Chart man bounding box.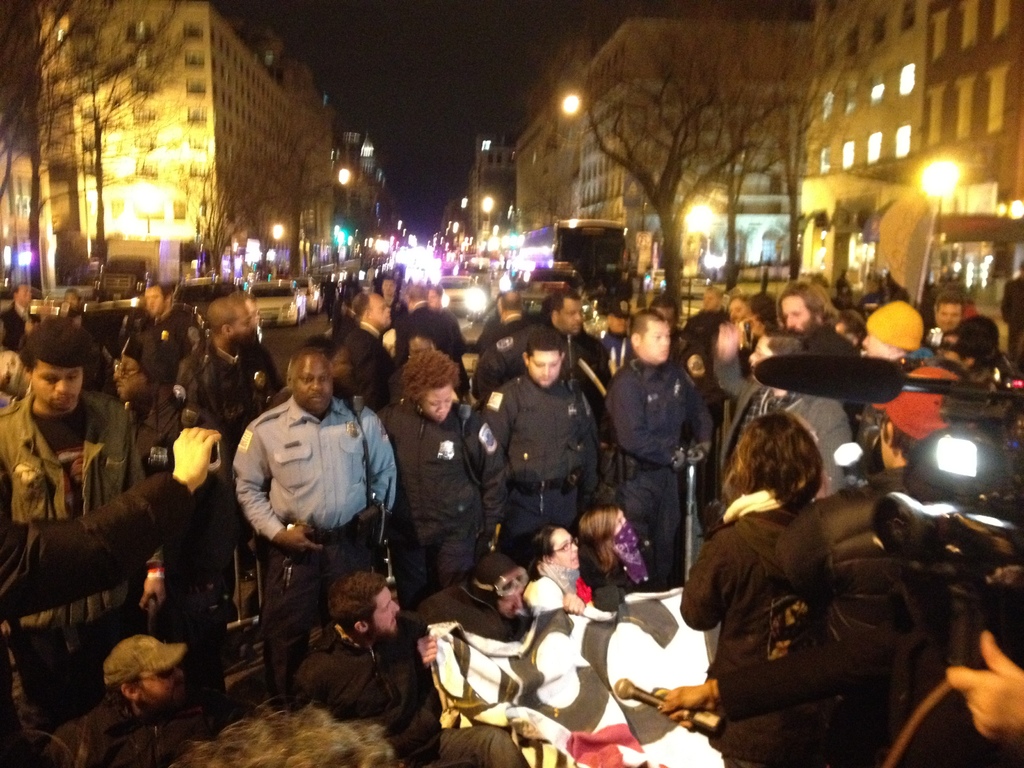
Charted: [left=0, top=284, right=43, bottom=353].
